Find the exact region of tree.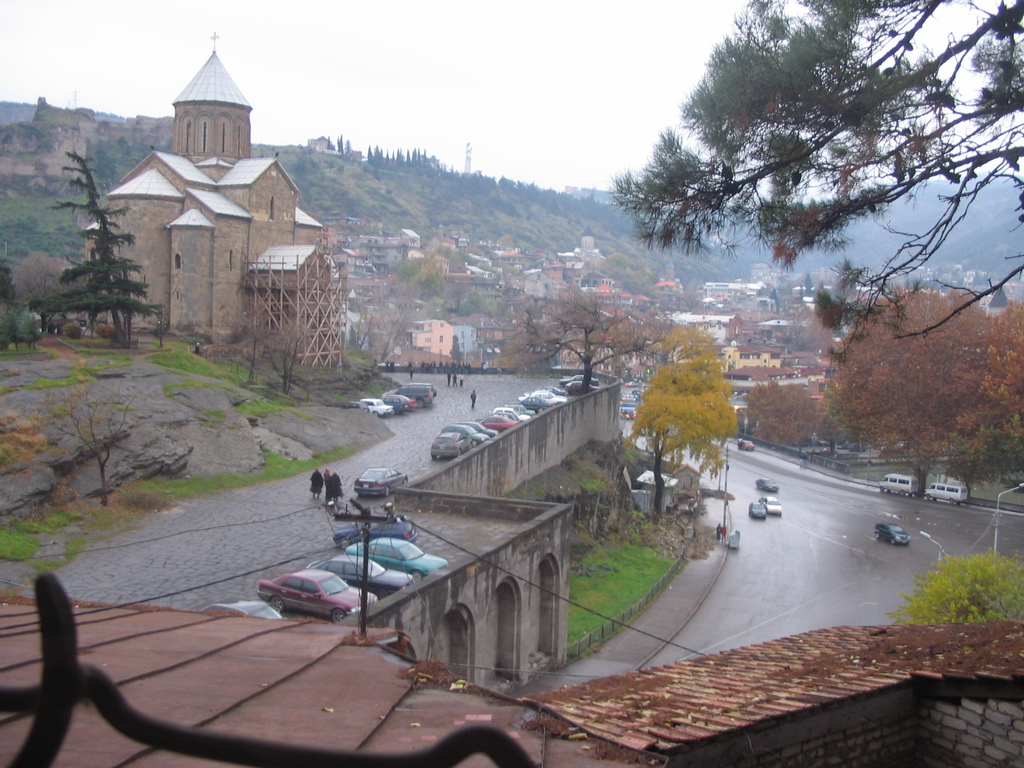
Exact region: 602, 0, 1023, 383.
